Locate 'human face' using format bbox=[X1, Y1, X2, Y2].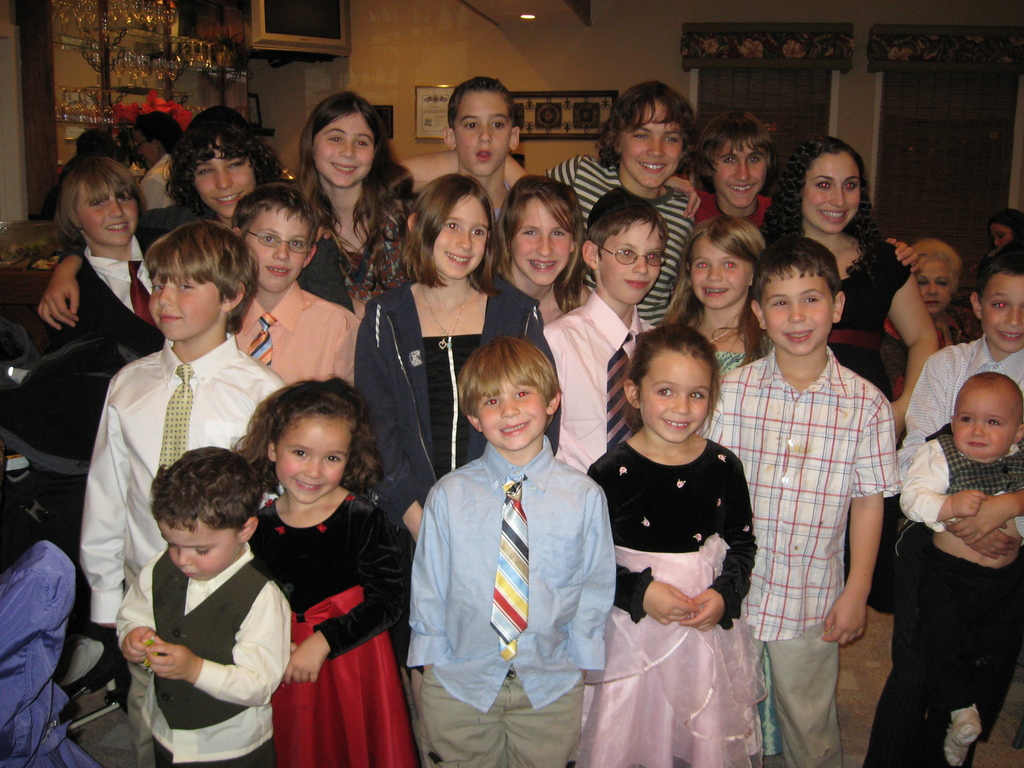
bbox=[275, 410, 353, 500].
